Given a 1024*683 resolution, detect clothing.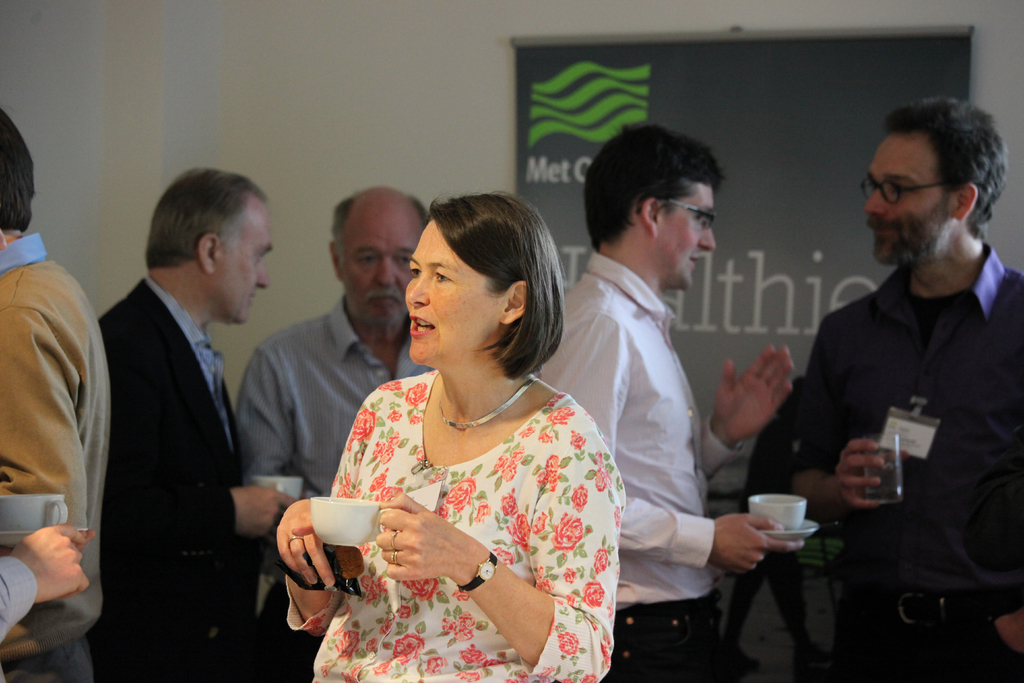
BBox(793, 243, 1023, 682).
